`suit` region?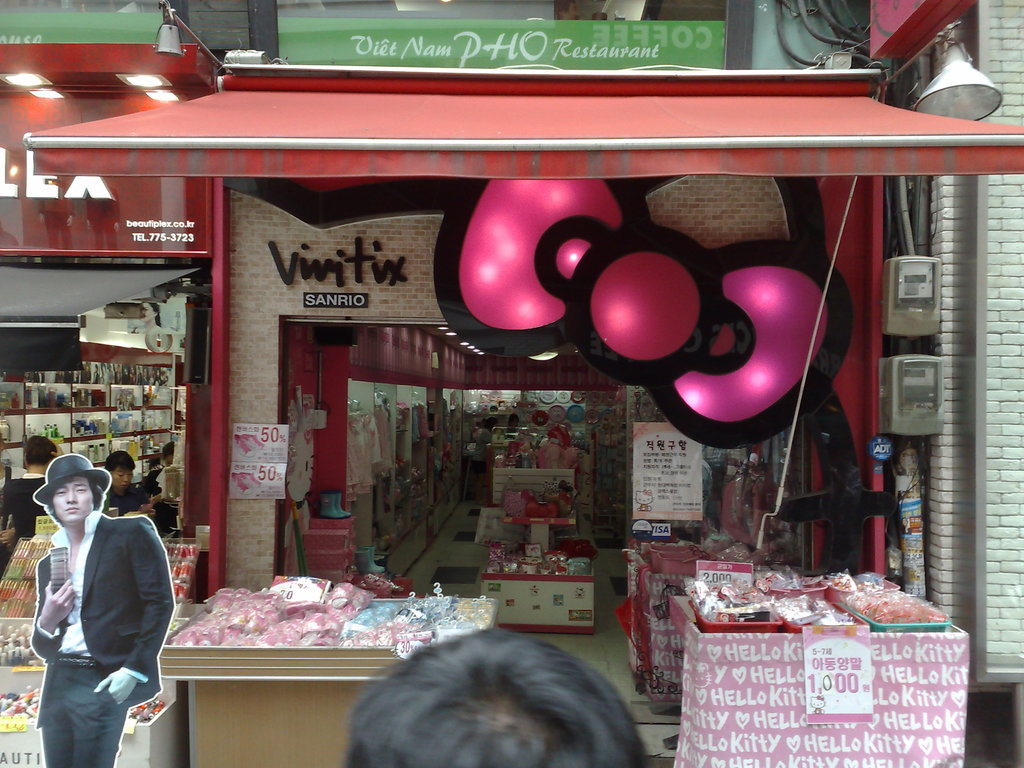
<box>23,439,179,767</box>
